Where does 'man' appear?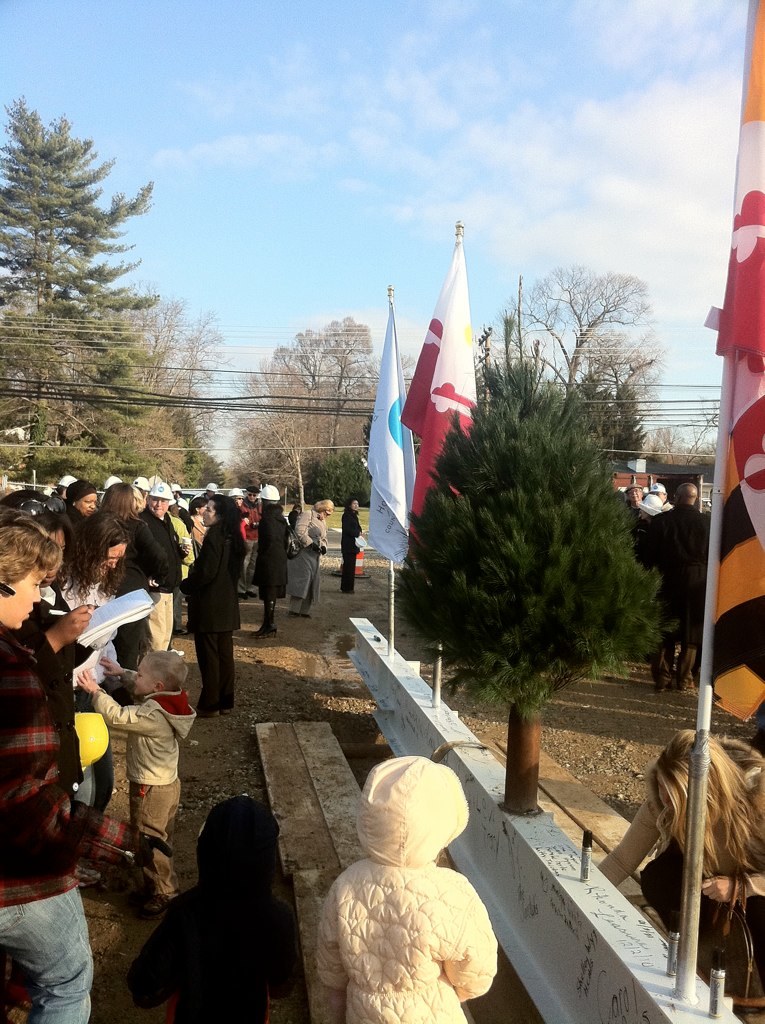
Appears at bbox(134, 479, 192, 651).
